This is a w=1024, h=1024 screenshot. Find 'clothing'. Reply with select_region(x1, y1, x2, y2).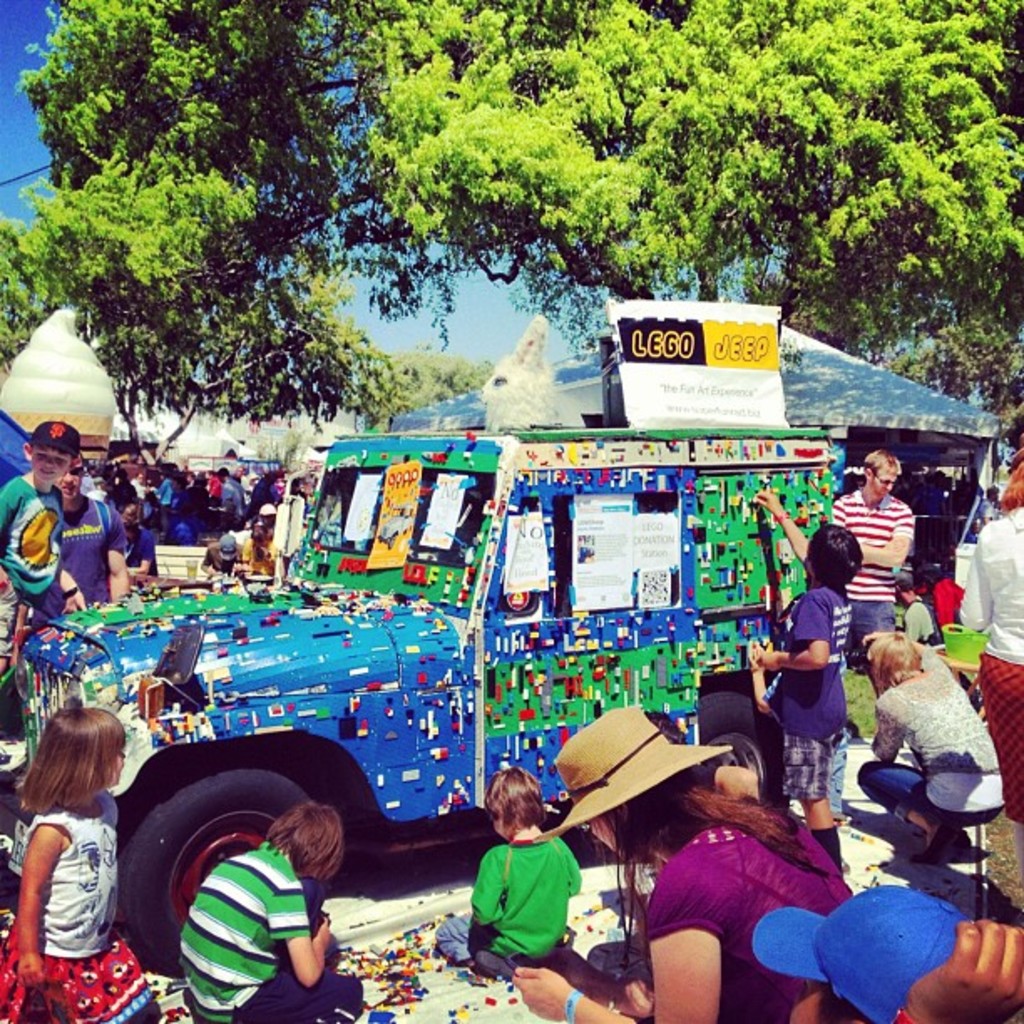
select_region(823, 474, 905, 597).
